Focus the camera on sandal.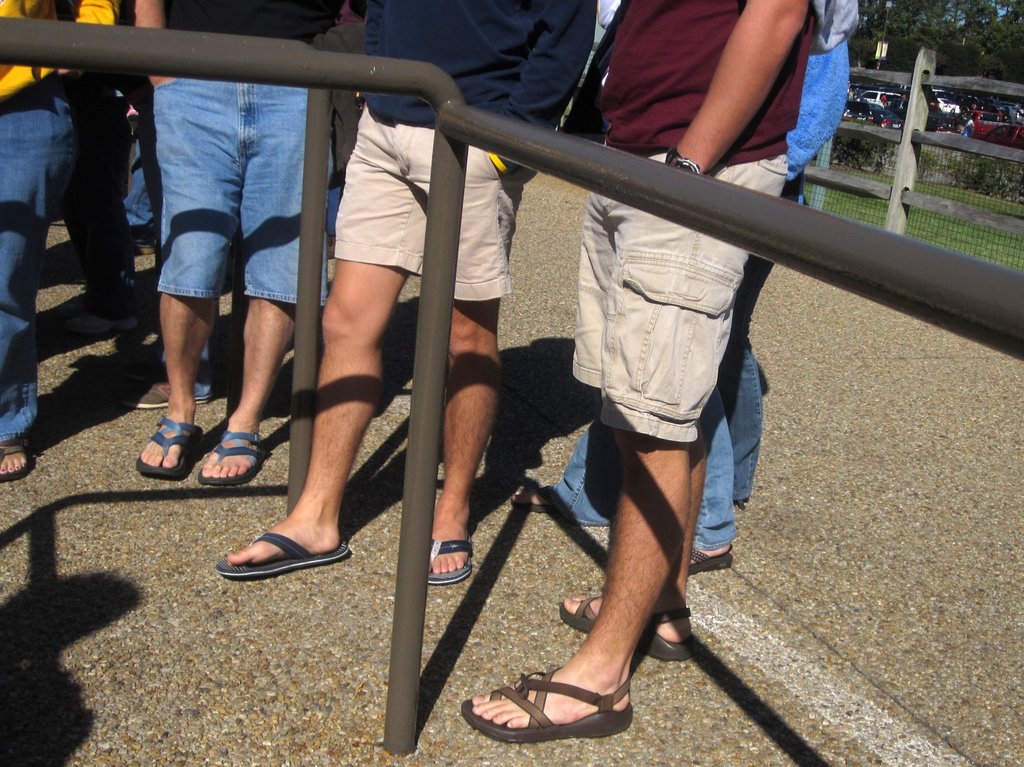
Focus region: Rect(449, 633, 652, 754).
